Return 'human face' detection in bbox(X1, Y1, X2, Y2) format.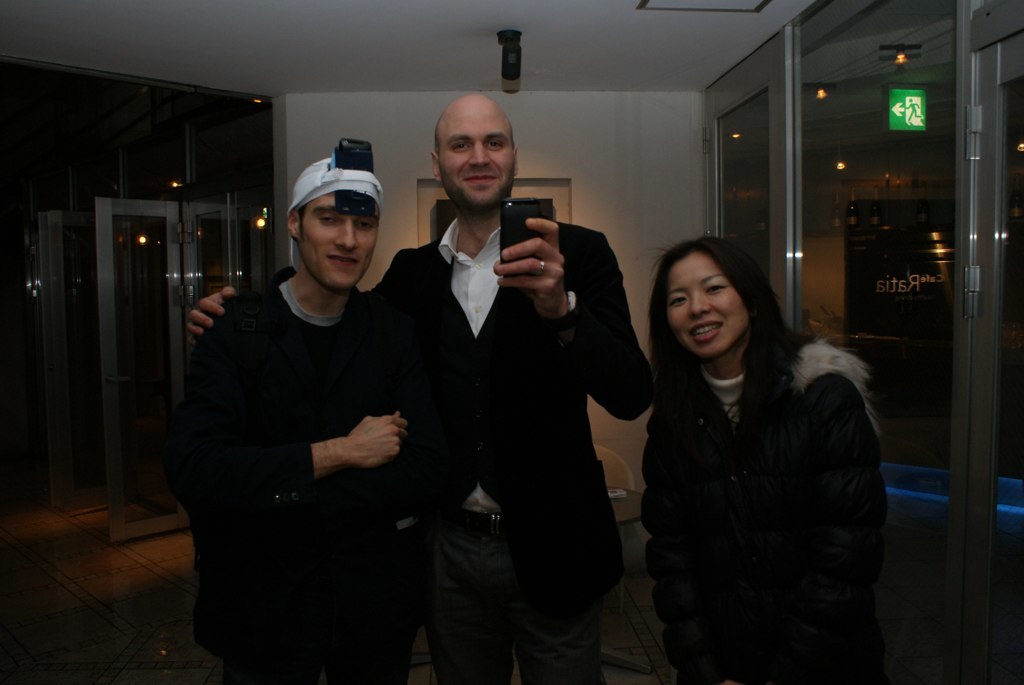
bbox(440, 111, 518, 205).
